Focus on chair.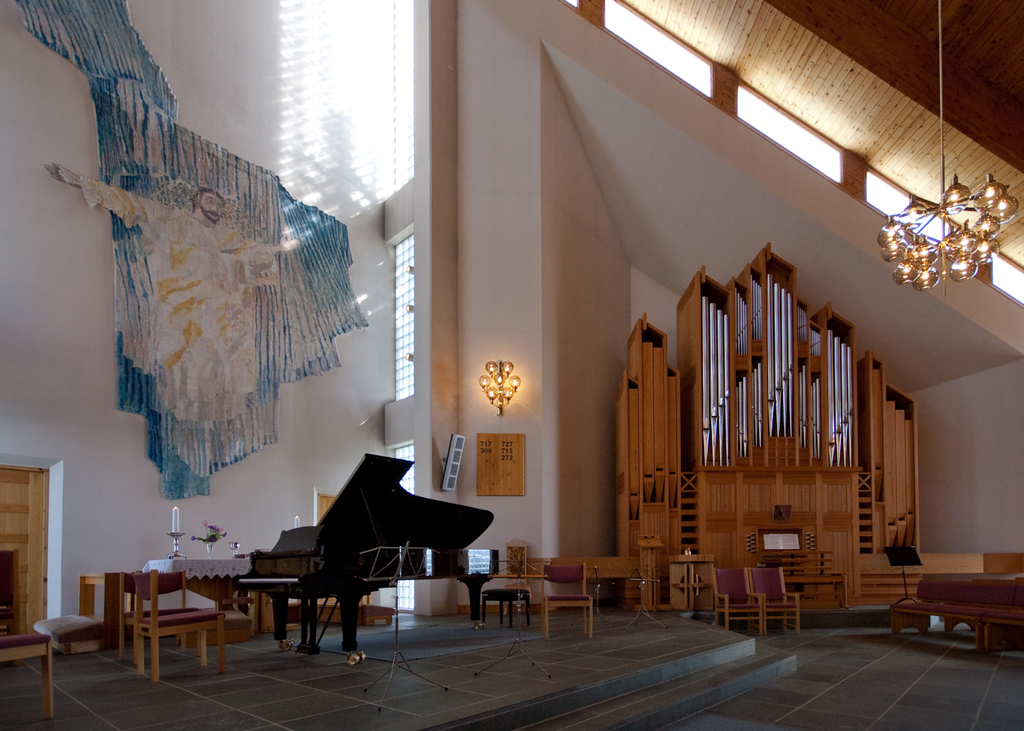
Focused at box(108, 565, 232, 684).
